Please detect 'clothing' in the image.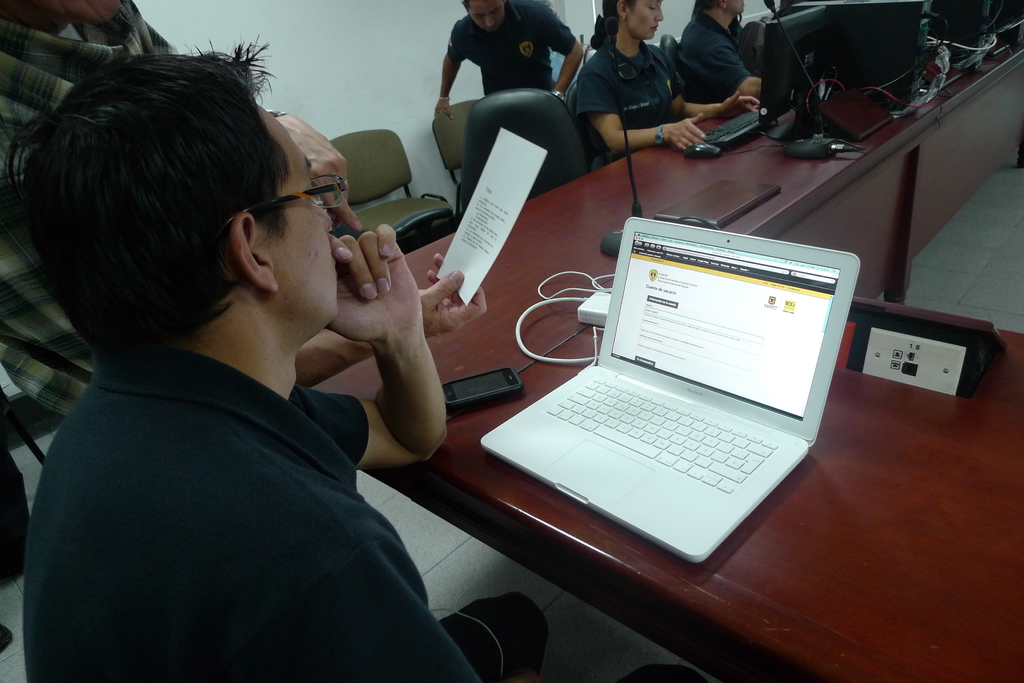
BBox(685, 9, 751, 105).
